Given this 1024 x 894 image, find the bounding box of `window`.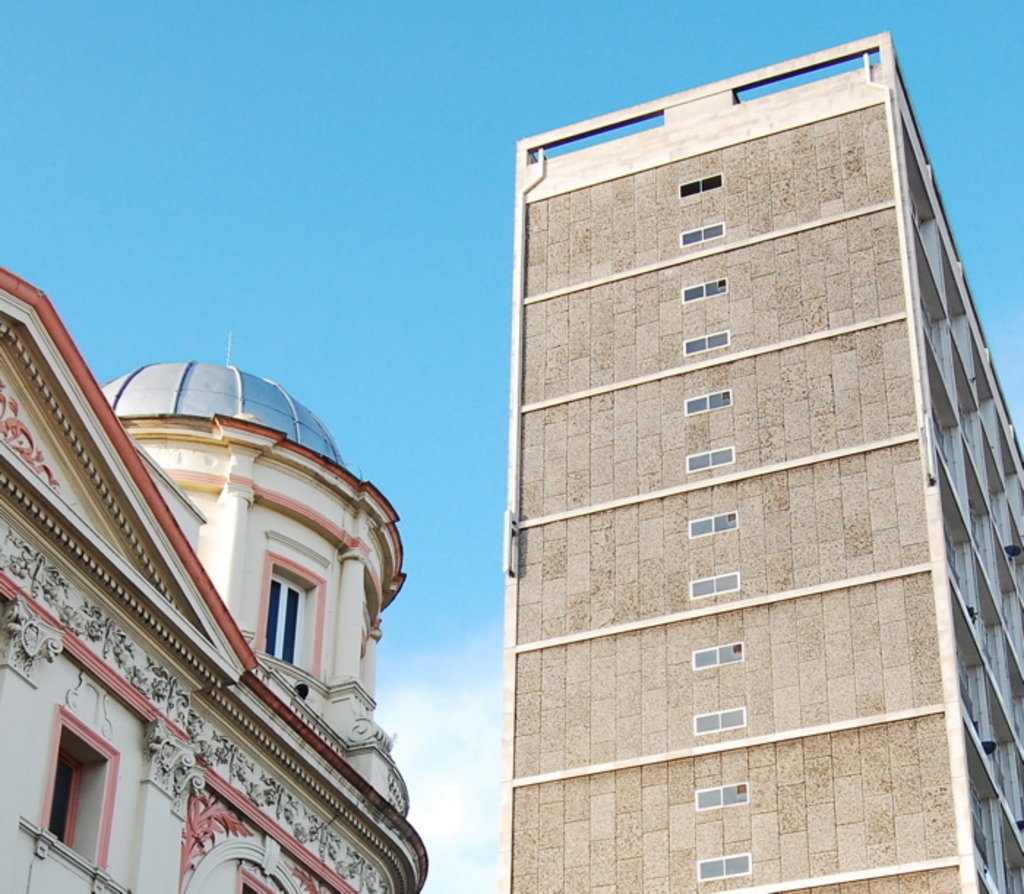
(left=680, top=221, right=727, bottom=249).
